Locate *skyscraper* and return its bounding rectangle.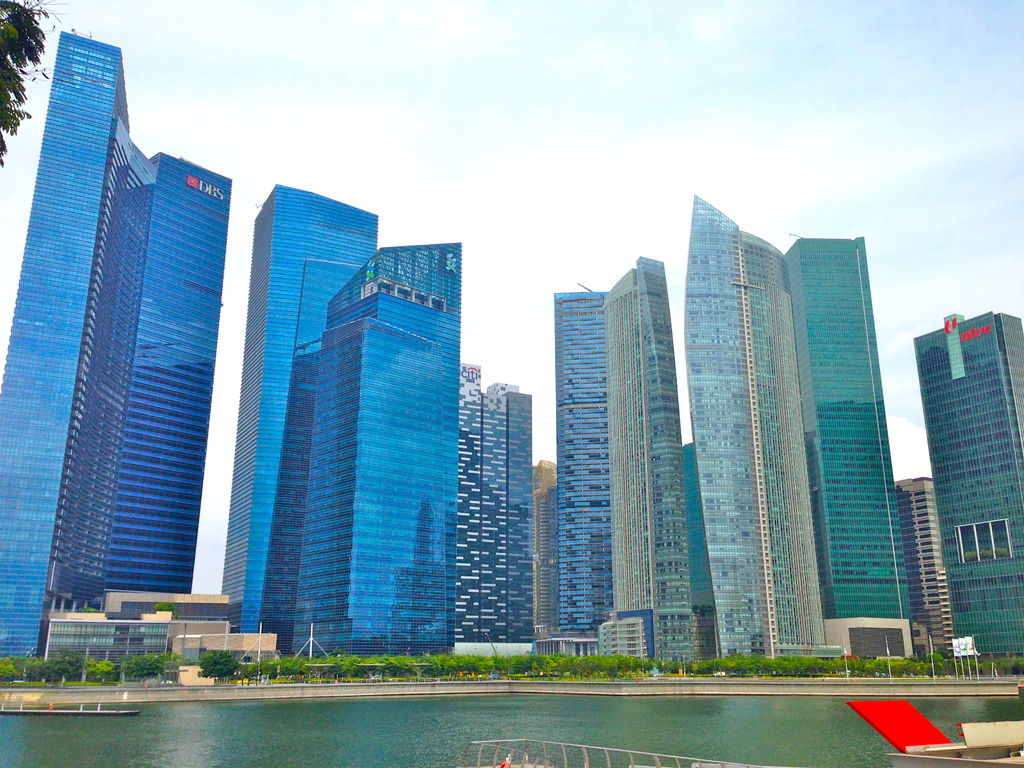
[897, 476, 966, 667].
